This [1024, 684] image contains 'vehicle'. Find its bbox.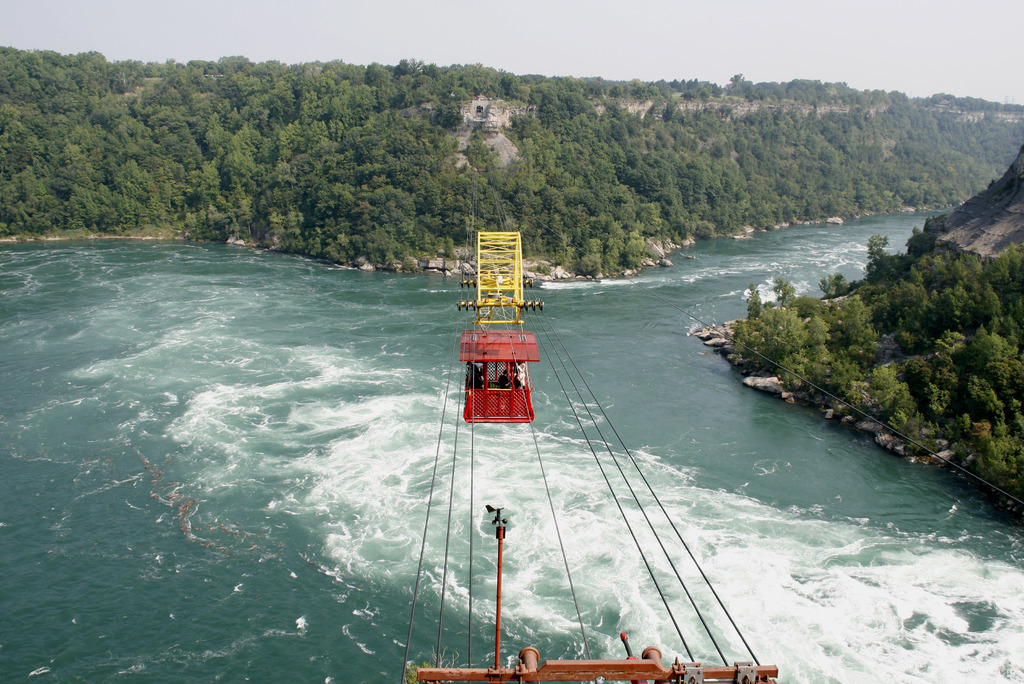
bbox(460, 325, 537, 424).
